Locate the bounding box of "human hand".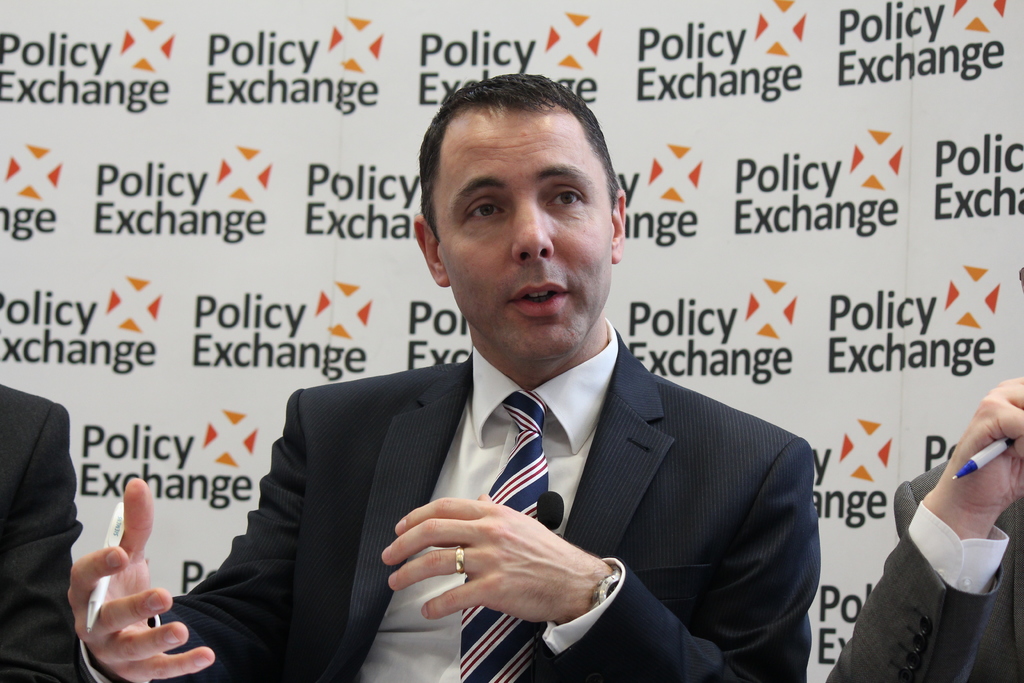
Bounding box: {"left": 390, "top": 492, "right": 623, "bottom": 638}.
